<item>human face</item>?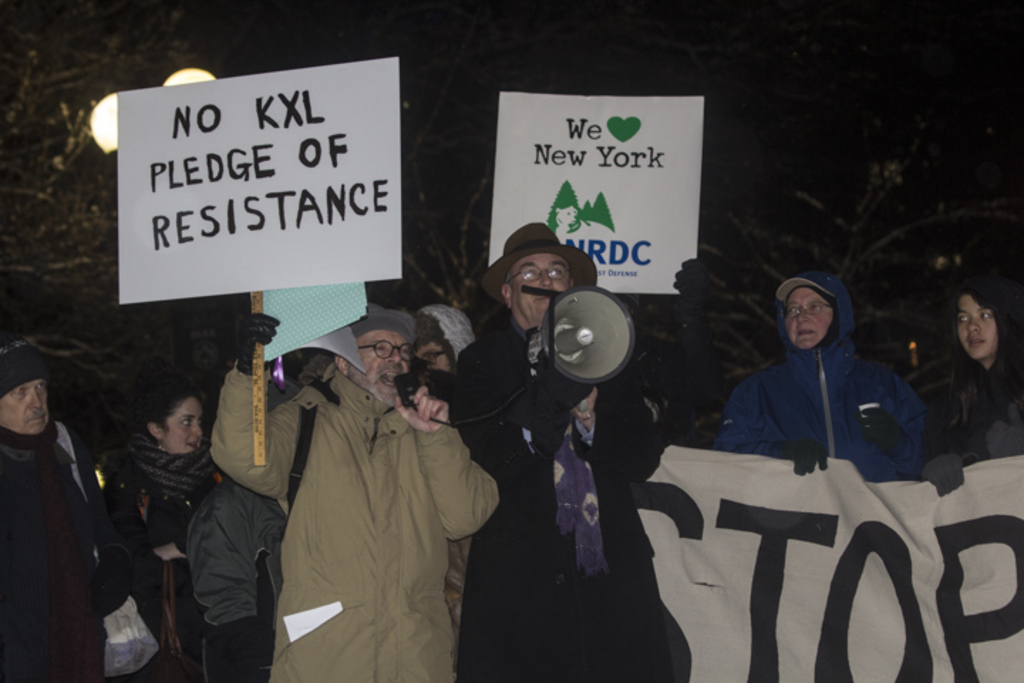
x1=412, y1=336, x2=452, y2=374
